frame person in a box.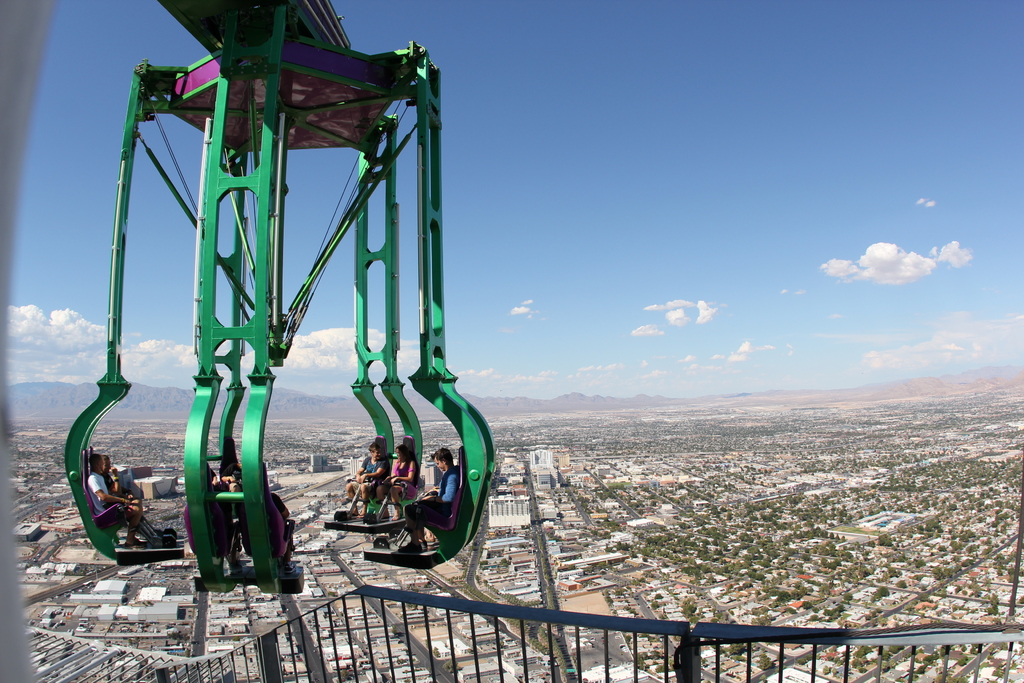
detection(419, 460, 449, 544).
